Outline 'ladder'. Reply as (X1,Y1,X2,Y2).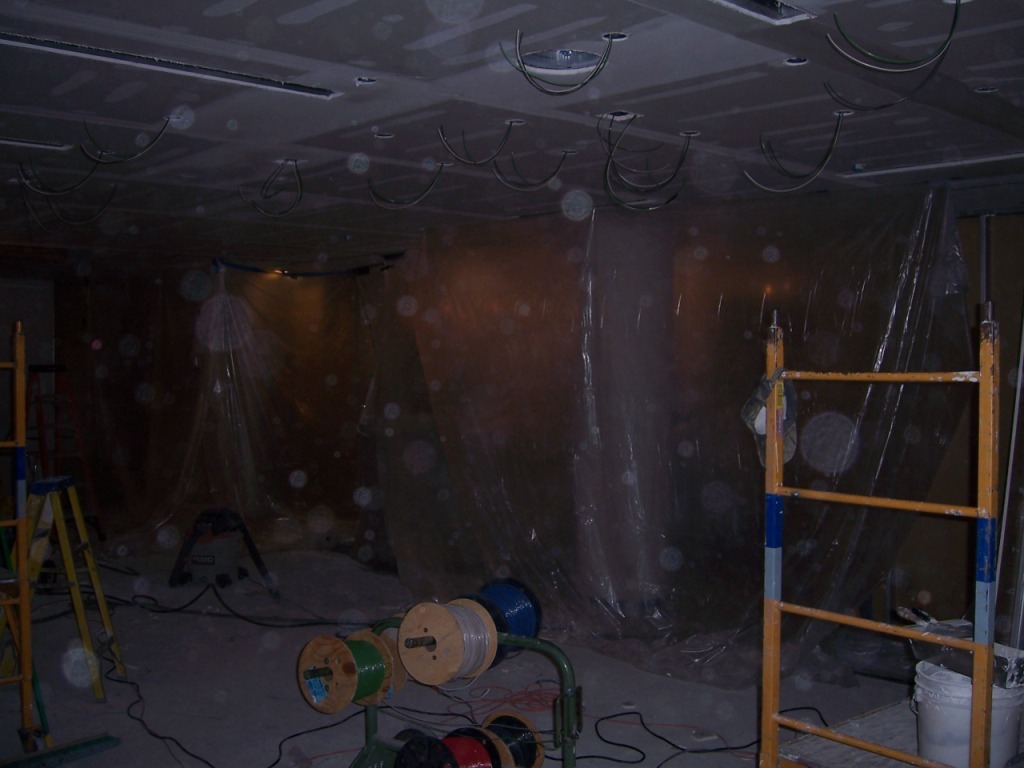
(753,299,994,766).
